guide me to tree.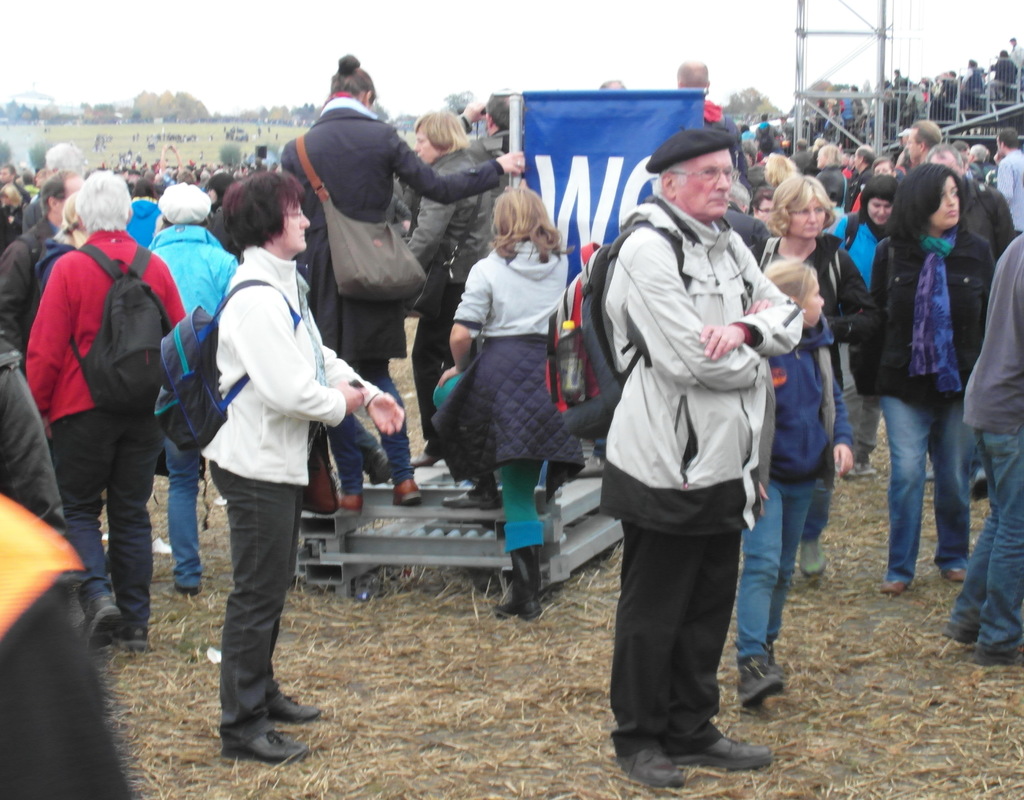
Guidance: crop(236, 106, 291, 125).
